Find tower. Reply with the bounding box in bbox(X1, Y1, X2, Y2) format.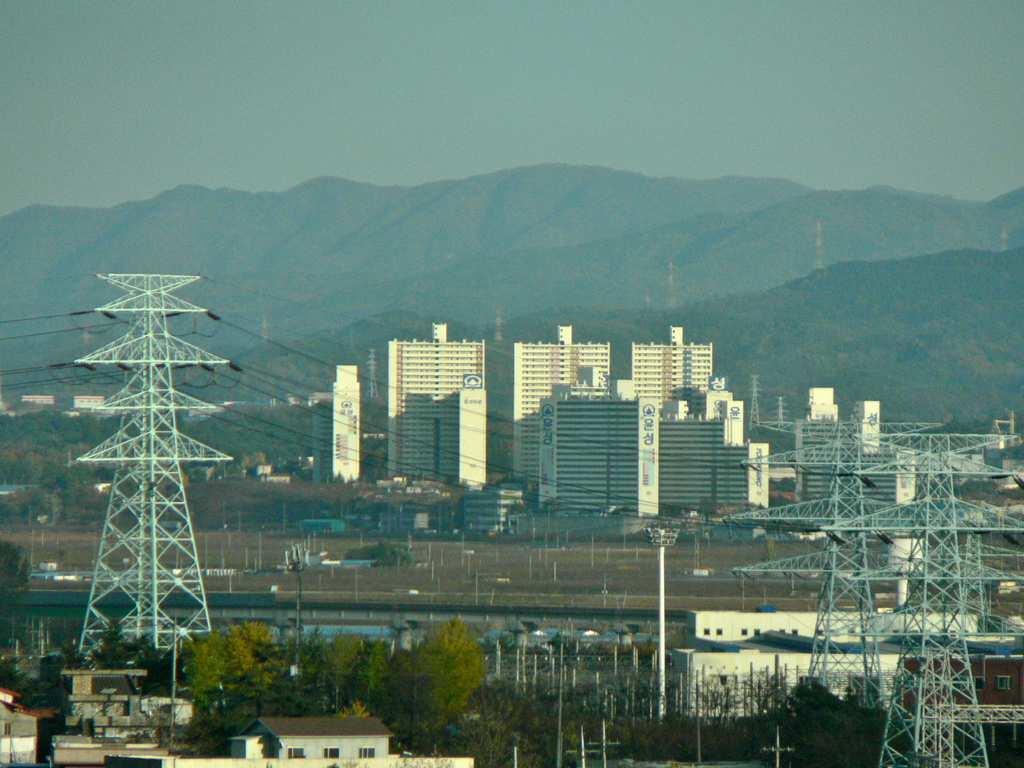
bbox(728, 412, 947, 732).
